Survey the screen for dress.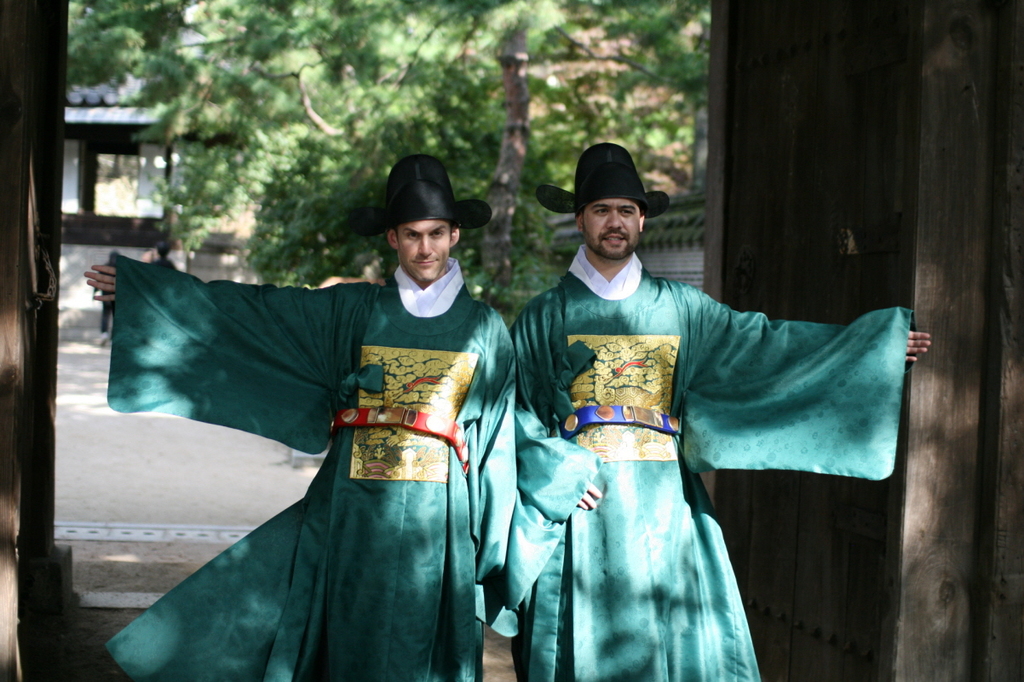
Survey found: <region>547, 363, 750, 674</region>.
